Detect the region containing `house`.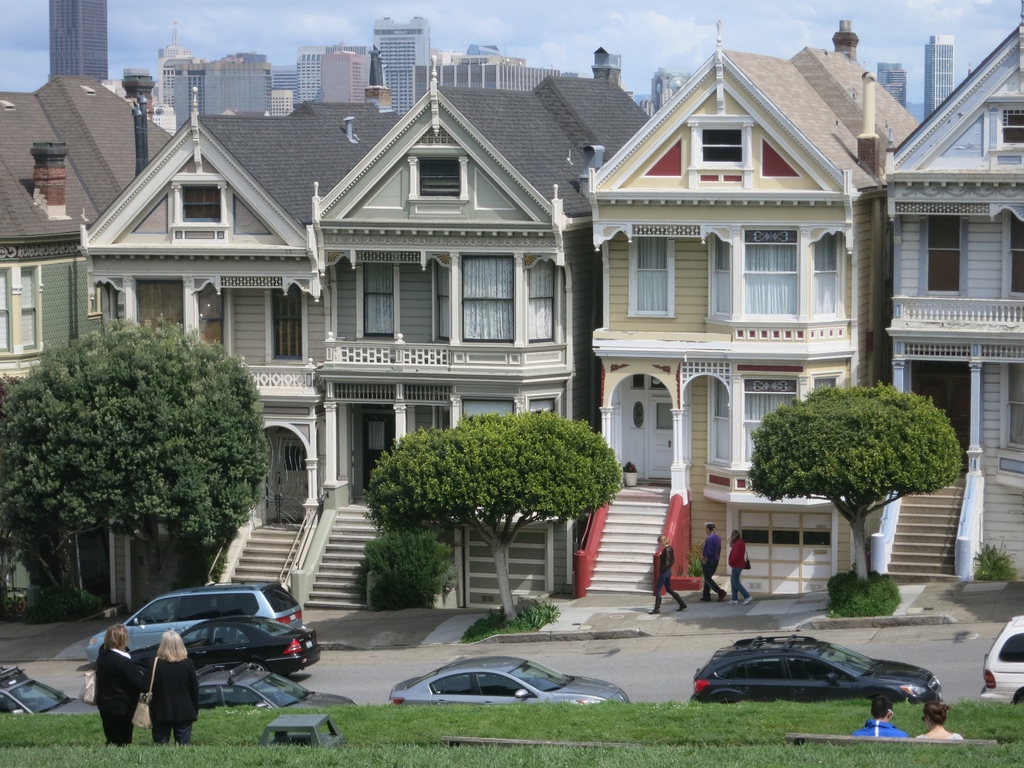
box=[93, 94, 335, 534].
